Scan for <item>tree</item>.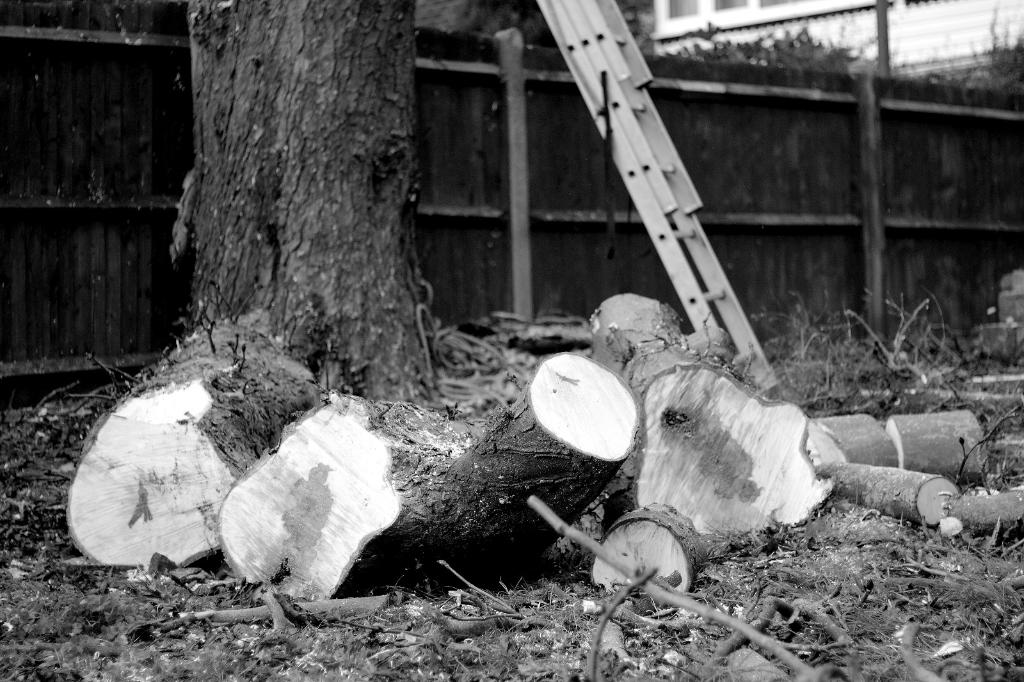
Scan result: 184, 0, 448, 411.
